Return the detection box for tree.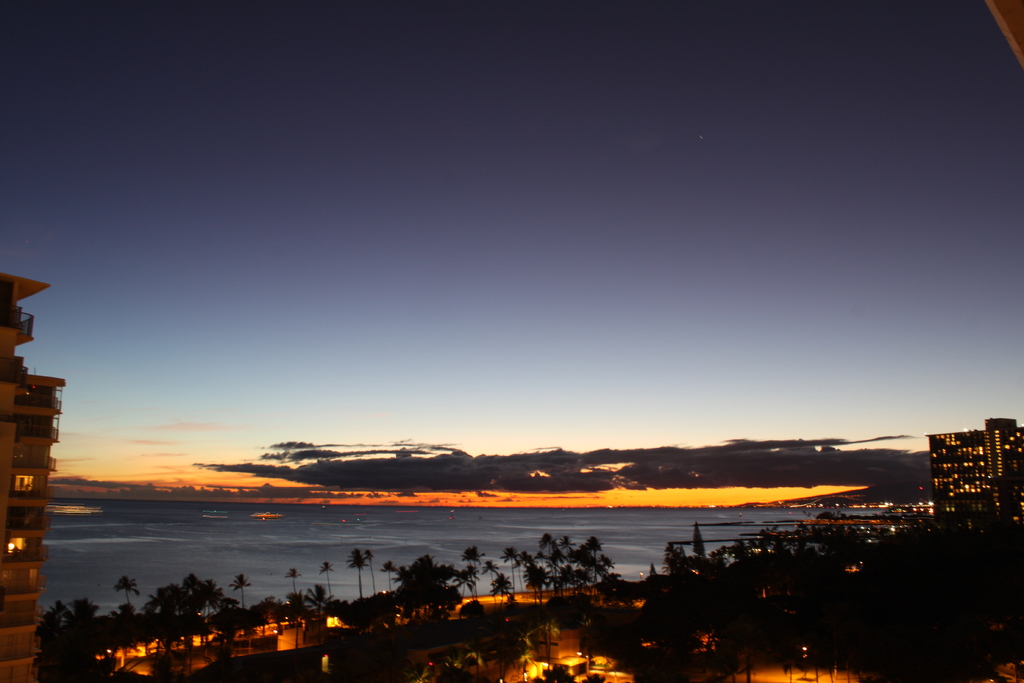
<box>283,567,300,603</box>.
